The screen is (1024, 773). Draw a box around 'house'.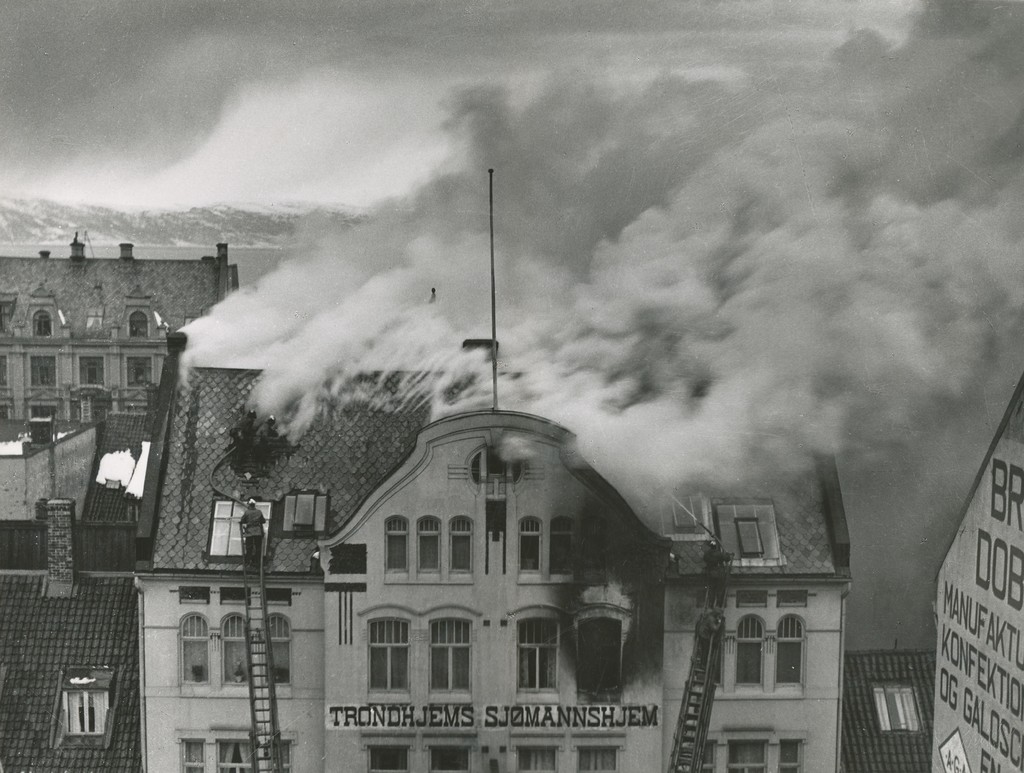
89, 330, 845, 753.
